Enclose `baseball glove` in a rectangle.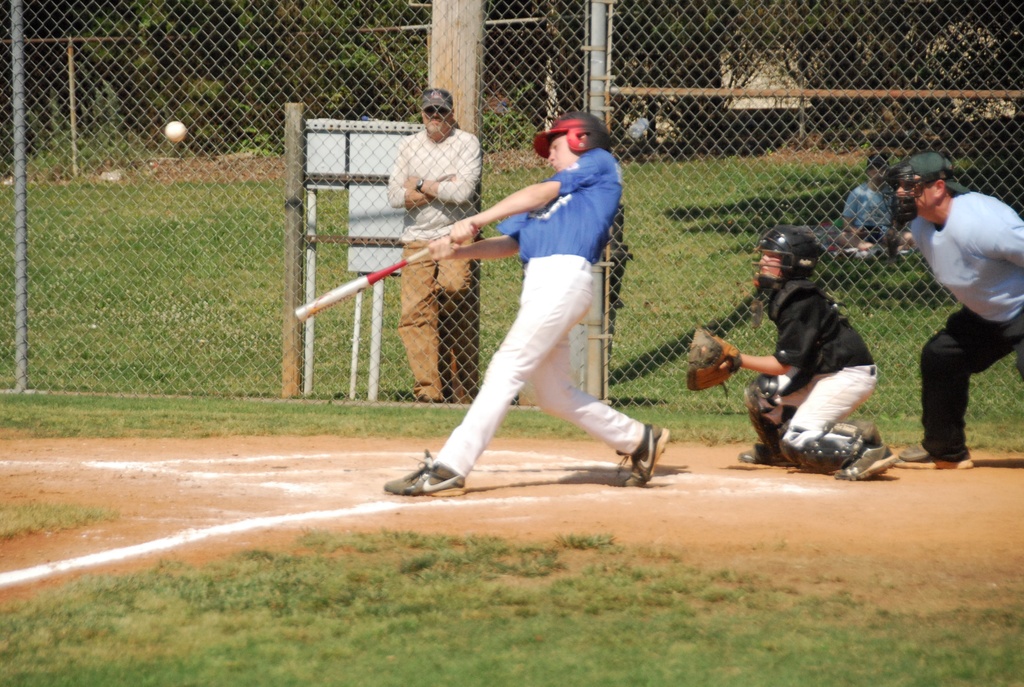
(685,318,744,398).
